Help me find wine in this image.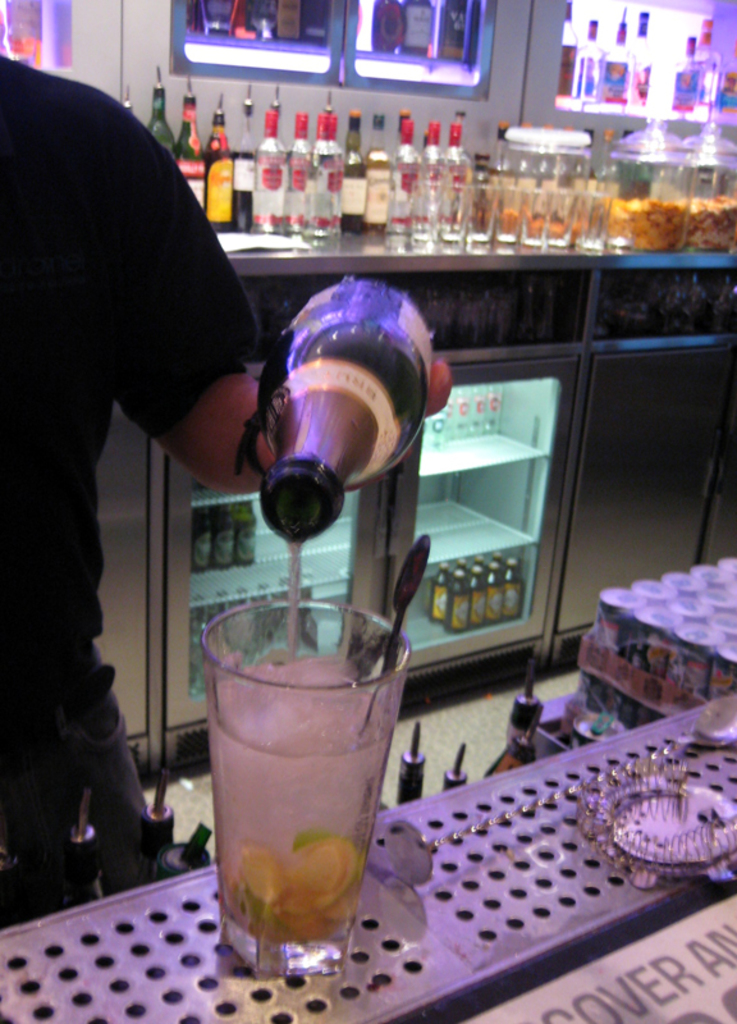
Found it: crop(262, 276, 440, 666).
